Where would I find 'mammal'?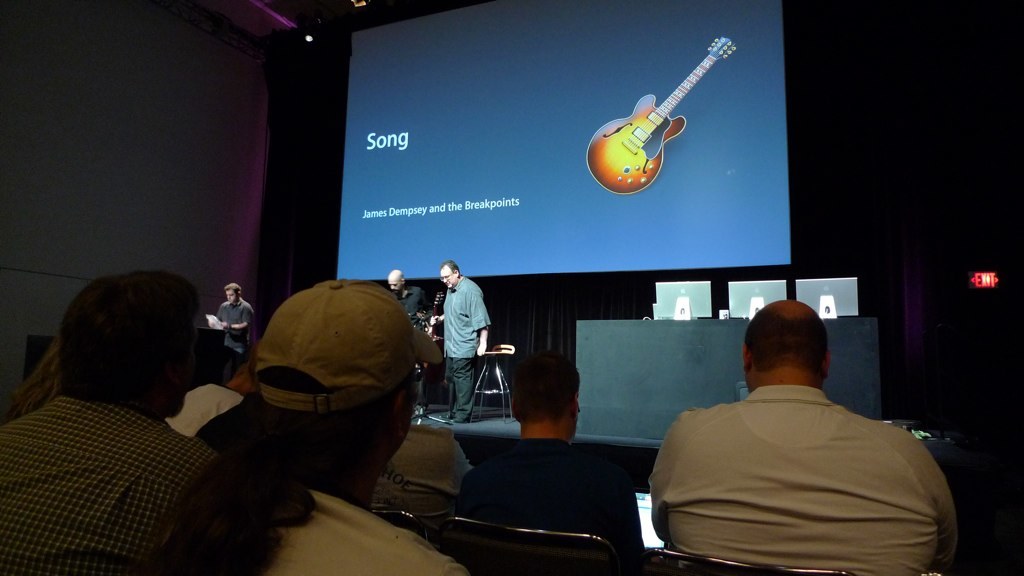
At detection(648, 299, 962, 575).
